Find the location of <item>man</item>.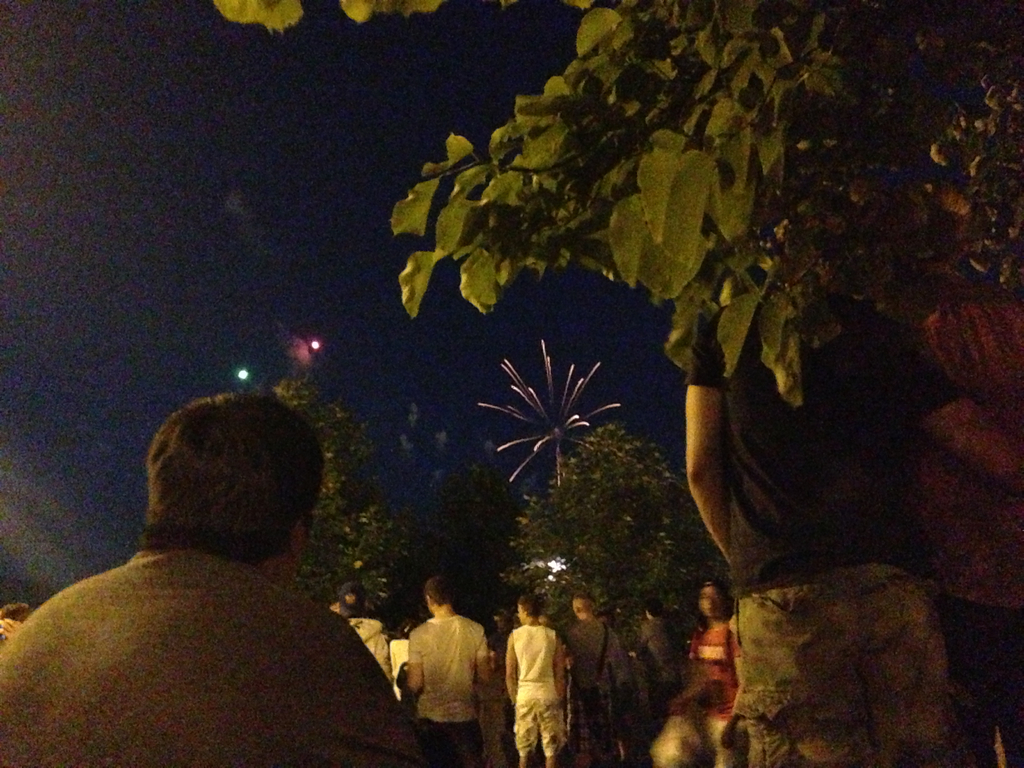
Location: 505 593 567 767.
